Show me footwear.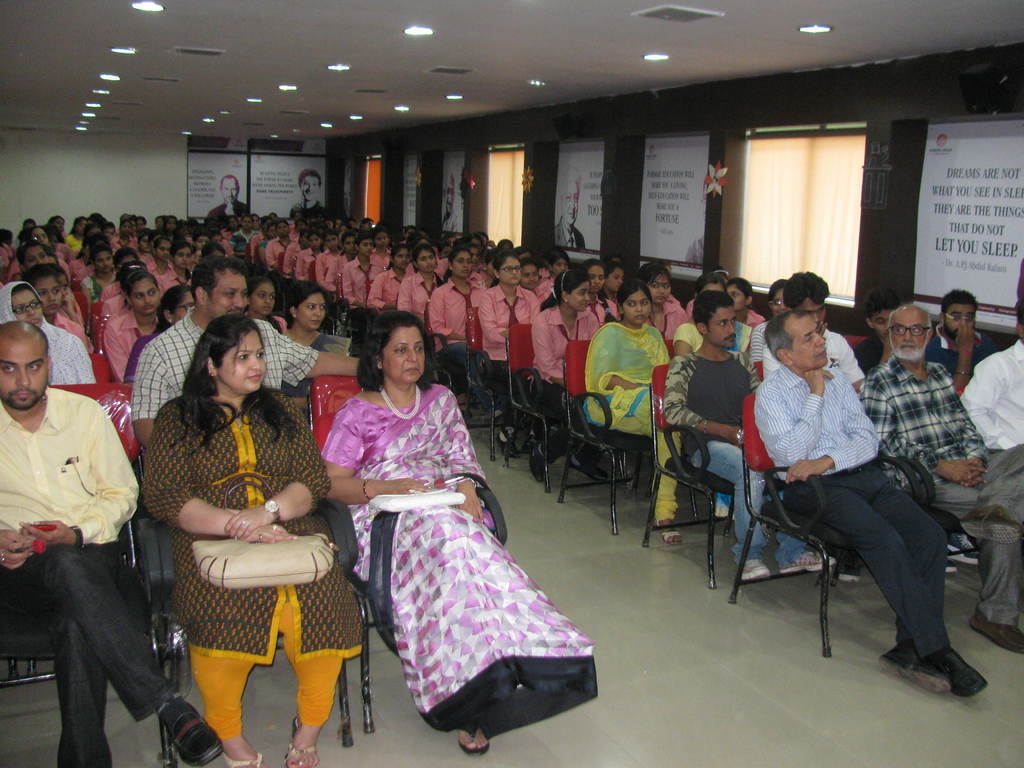
footwear is here: box=[881, 651, 956, 692].
